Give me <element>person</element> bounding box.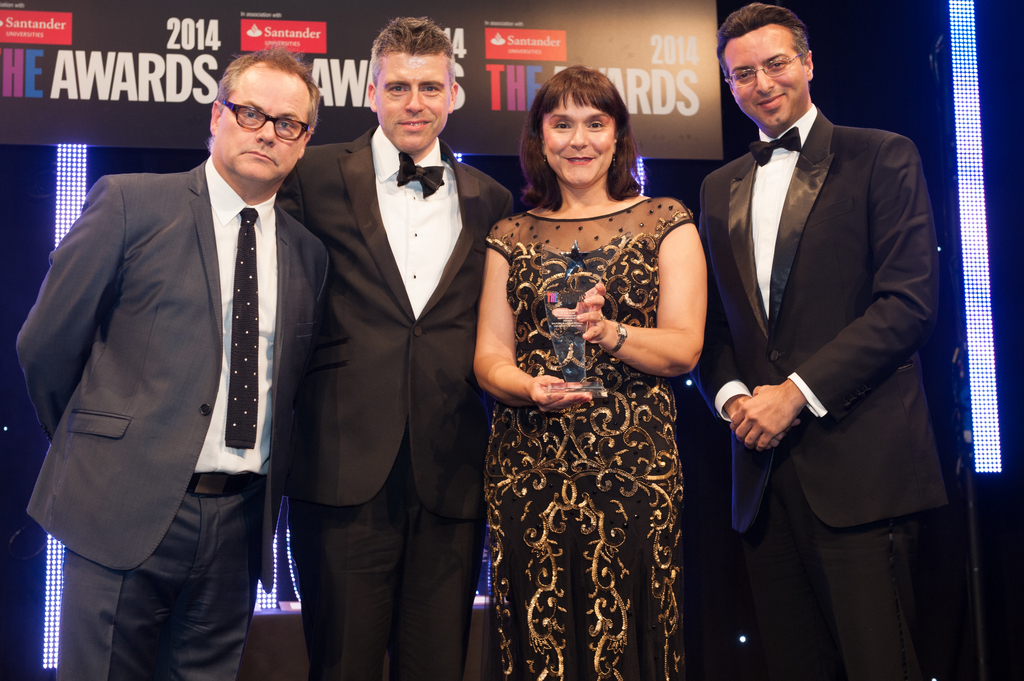
{"x1": 694, "y1": 0, "x2": 948, "y2": 677}.
